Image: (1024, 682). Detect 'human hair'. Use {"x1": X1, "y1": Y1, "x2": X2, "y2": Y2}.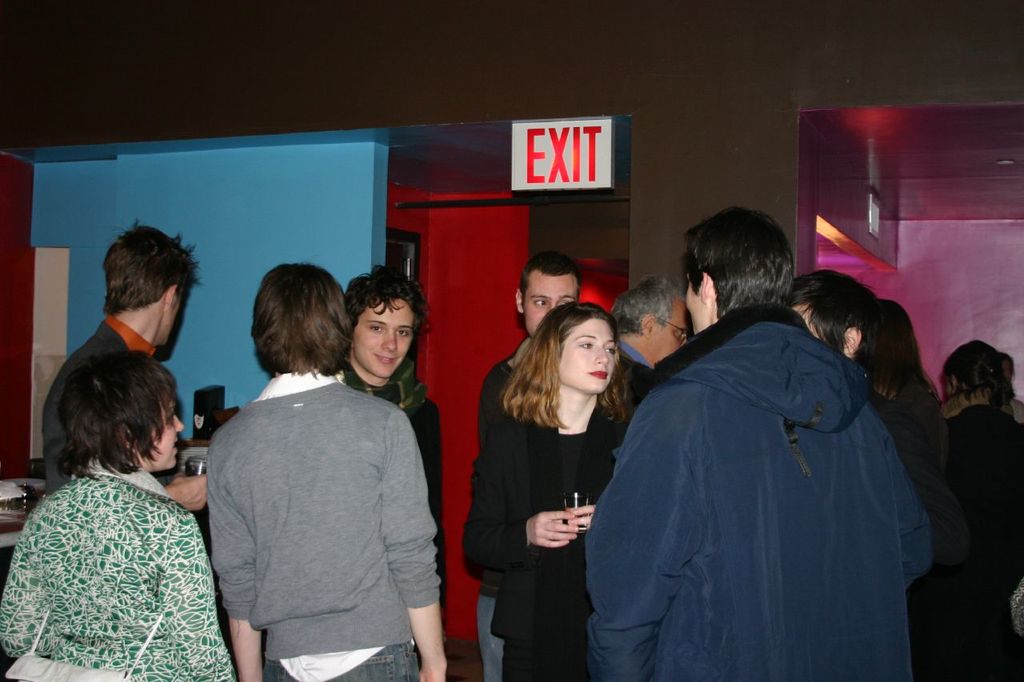
{"x1": 934, "y1": 338, "x2": 1022, "y2": 425}.
